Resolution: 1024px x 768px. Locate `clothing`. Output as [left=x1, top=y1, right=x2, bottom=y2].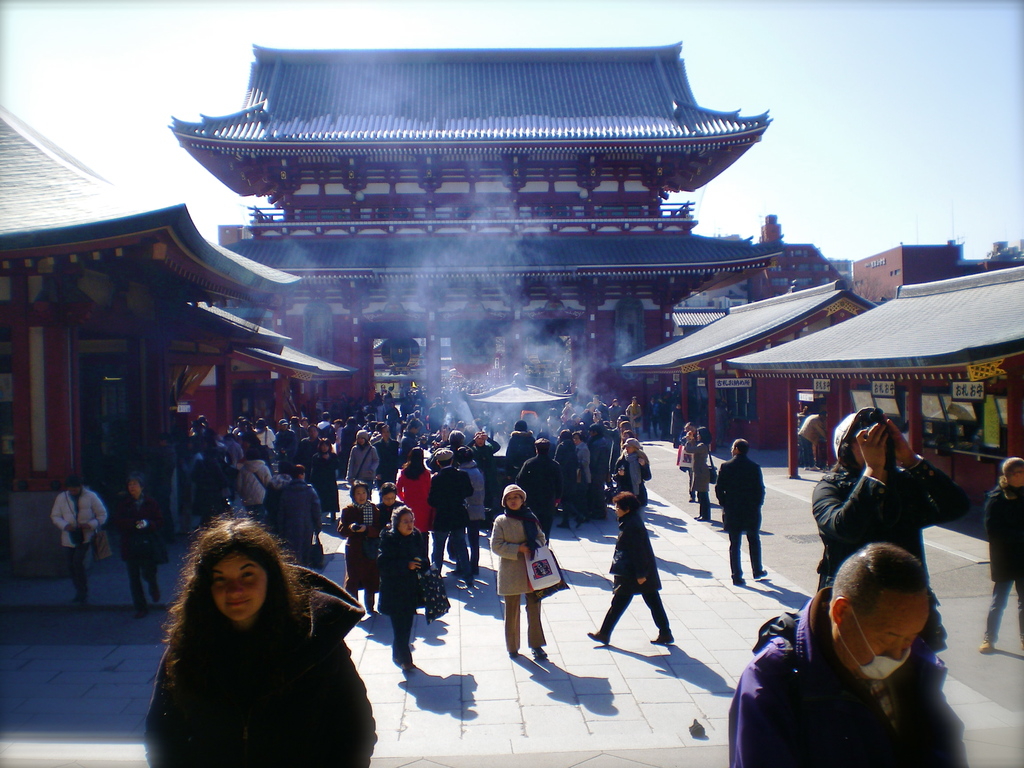
[left=614, top=451, right=652, bottom=508].
